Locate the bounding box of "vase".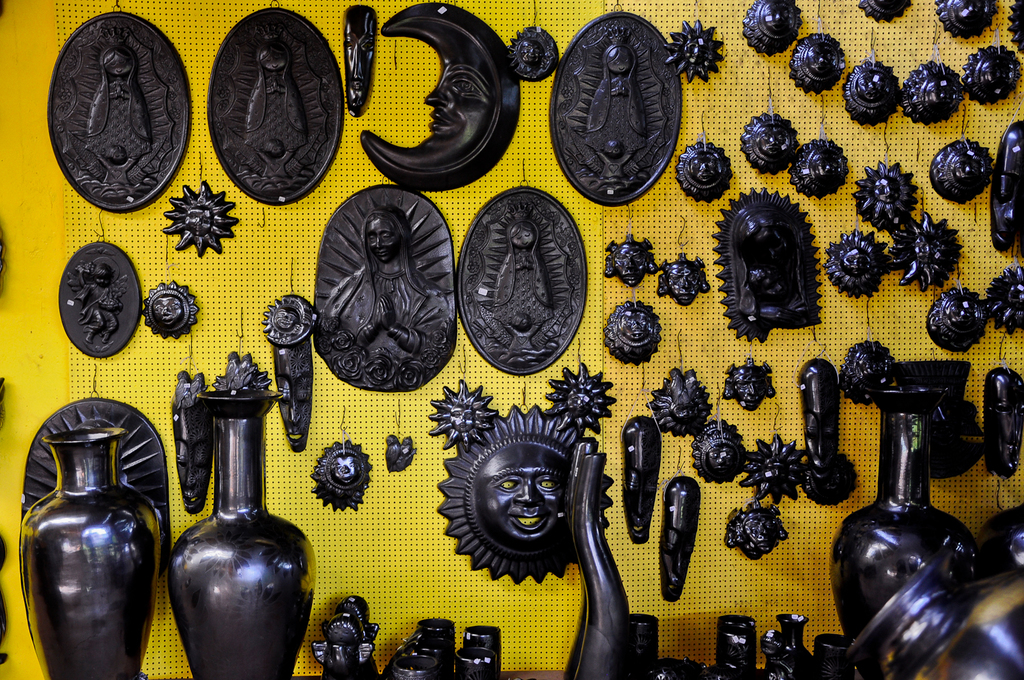
Bounding box: [left=829, top=383, right=977, bottom=639].
